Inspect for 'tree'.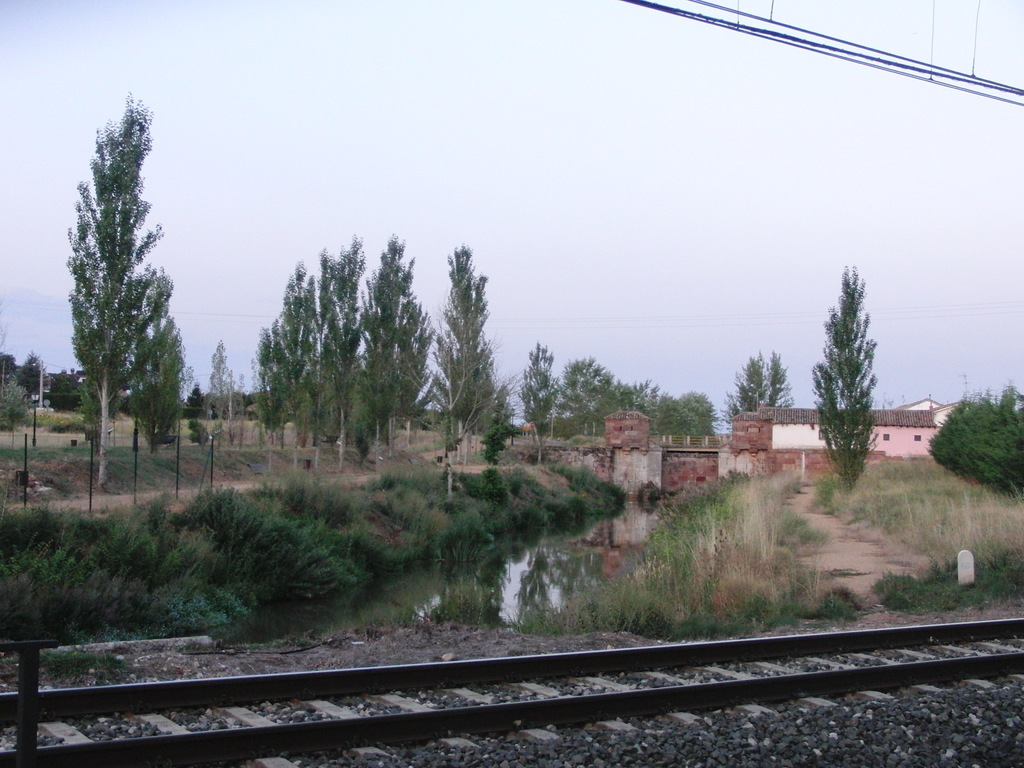
Inspection: crop(305, 241, 369, 447).
